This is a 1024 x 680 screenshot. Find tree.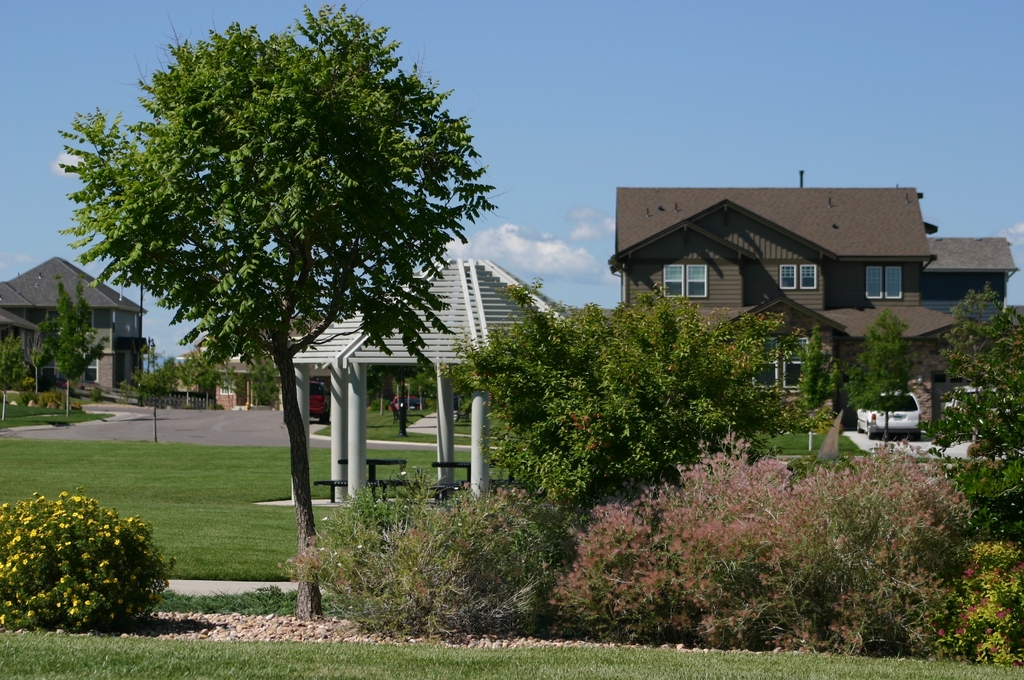
Bounding box: 928 282 1023 556.
